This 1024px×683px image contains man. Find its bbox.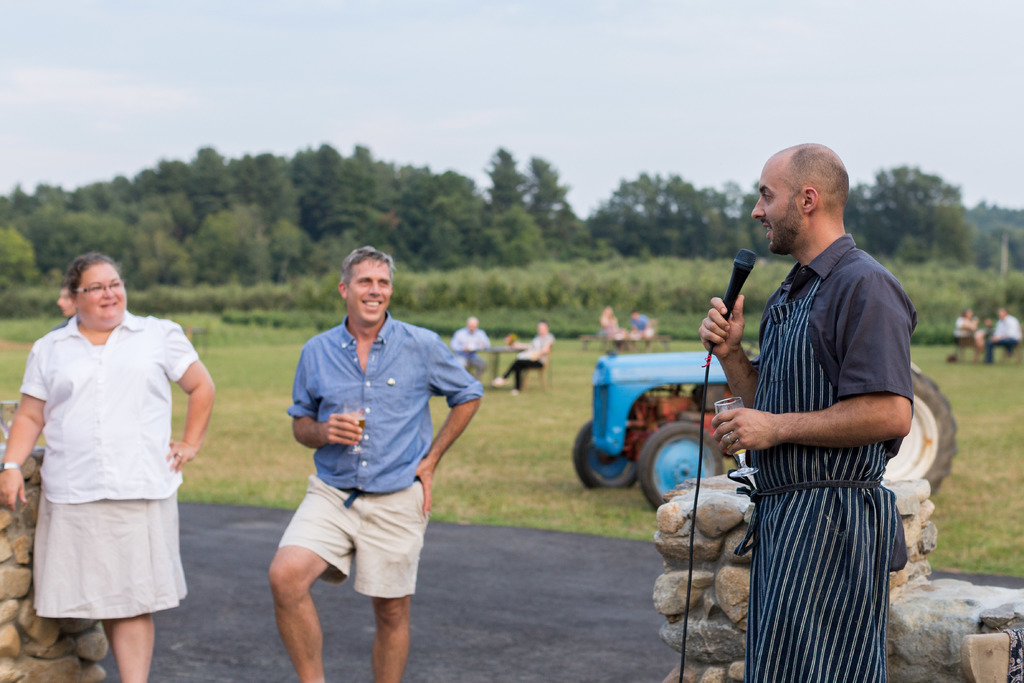
box(10, 215, 198, 682).
